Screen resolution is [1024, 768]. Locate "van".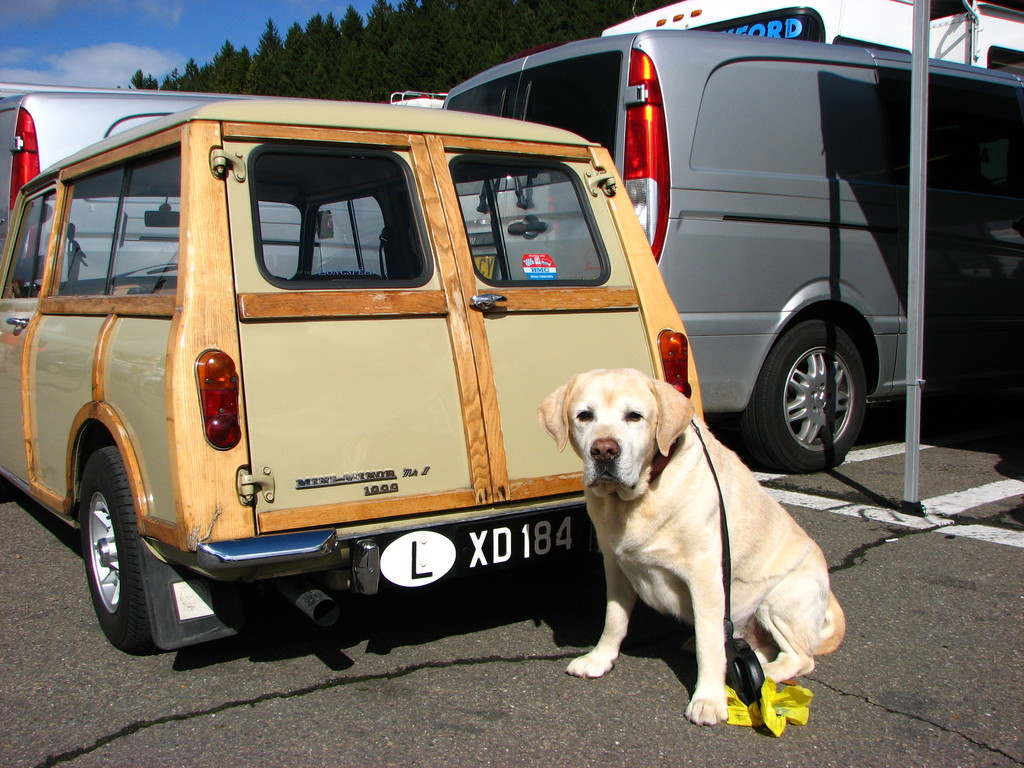
[0,83,389,286].
